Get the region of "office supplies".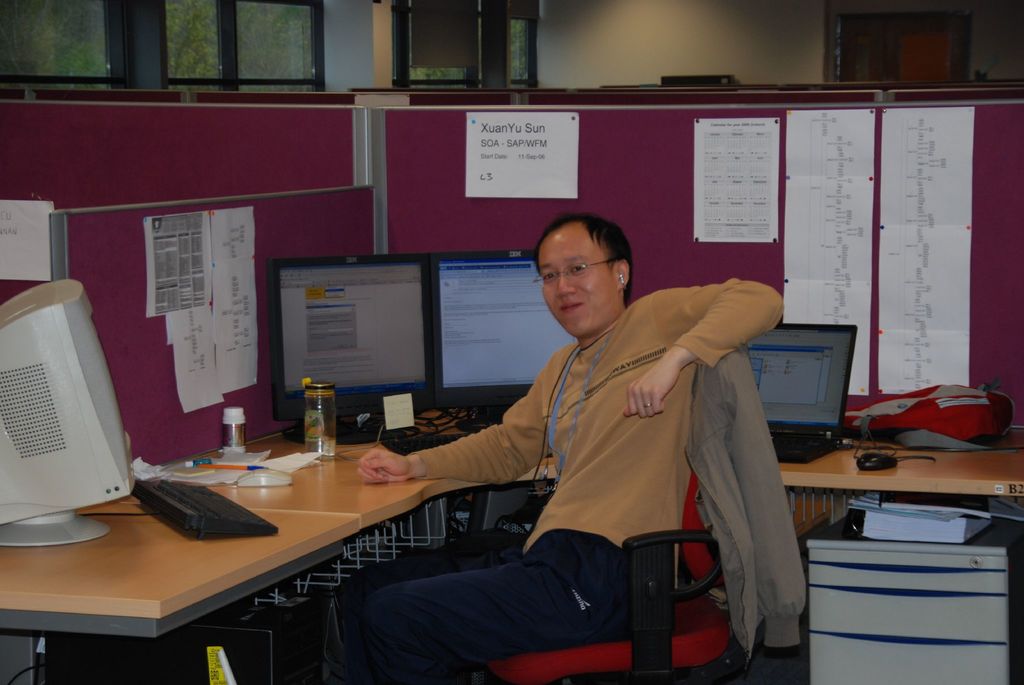
select_region(0, 278, 132, 538).
